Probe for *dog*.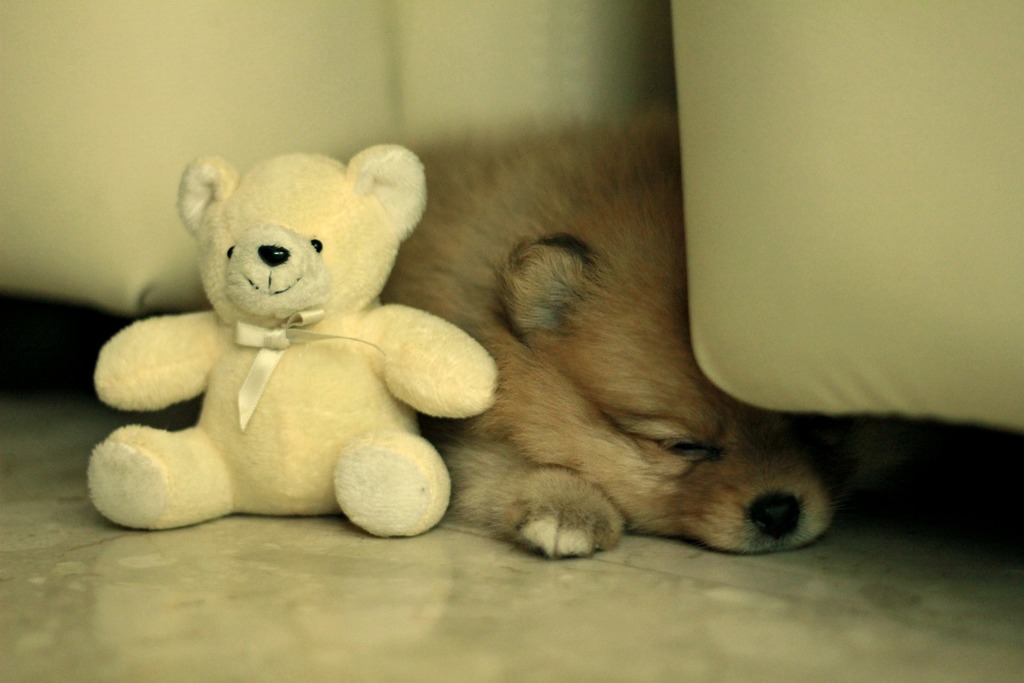
Probe result: [x1=346, y1=101, x2=874, y2=562].
